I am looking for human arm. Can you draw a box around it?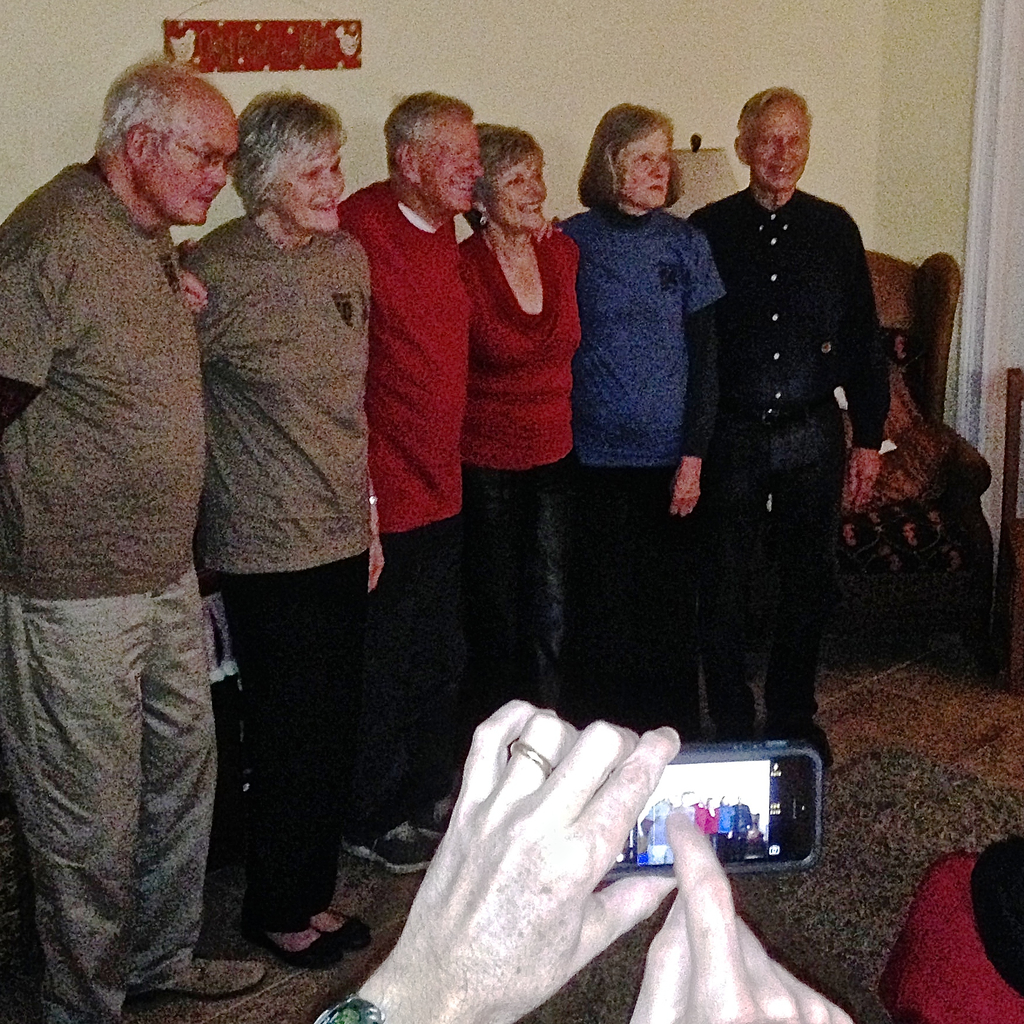
Sure, the bounding box is (833, 214, 897, 516).
